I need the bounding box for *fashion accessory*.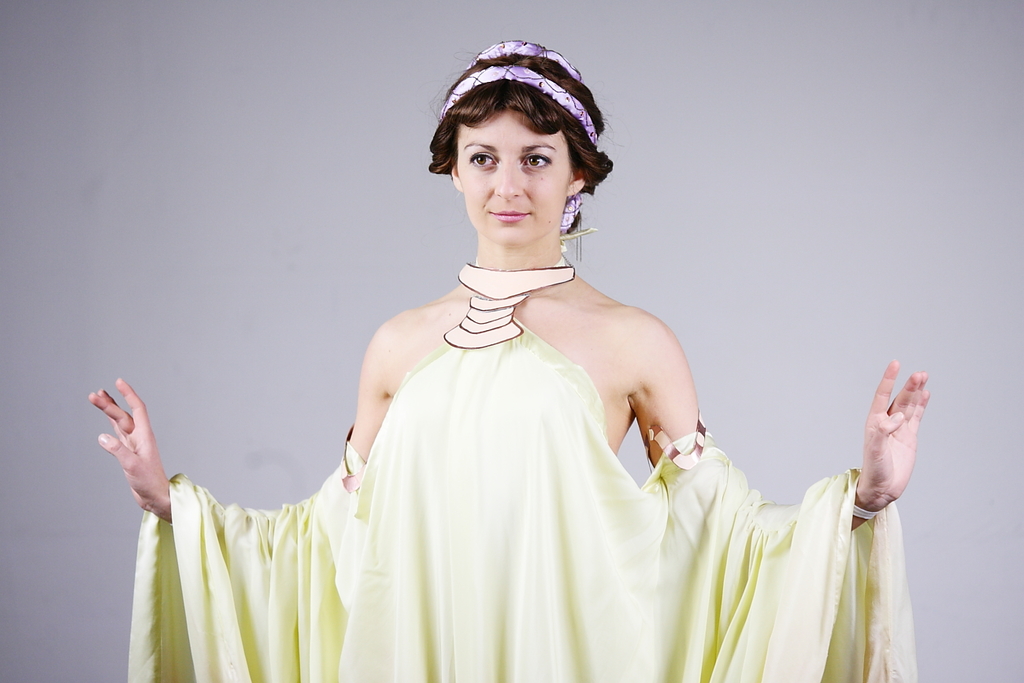
Here it is: 341,423,369,492.
